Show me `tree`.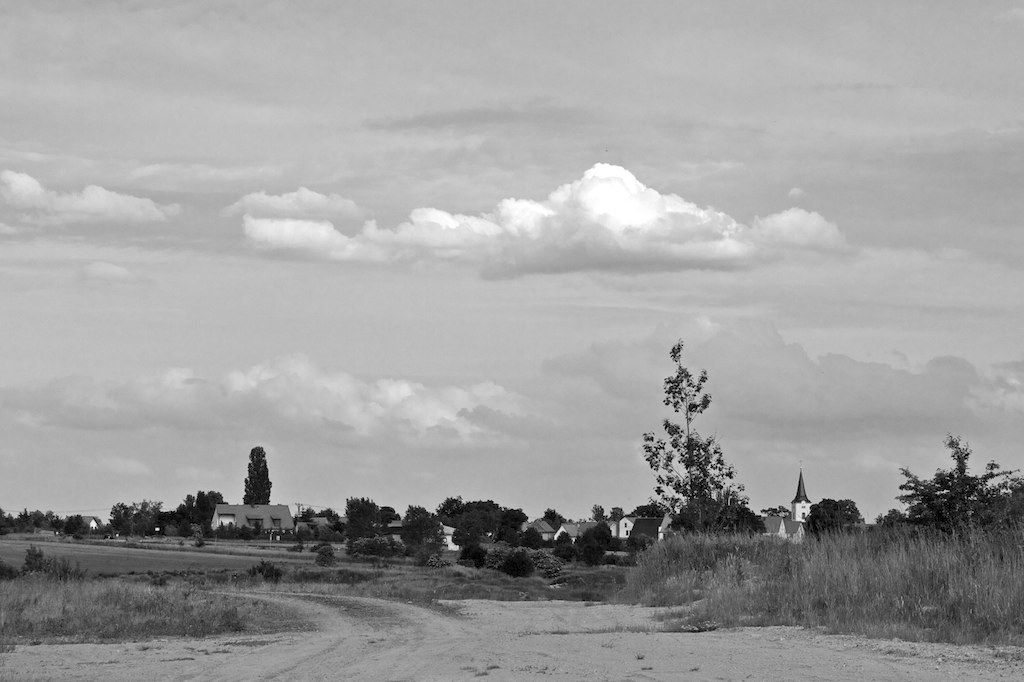
`tree` is here: 152,504,166,531.
